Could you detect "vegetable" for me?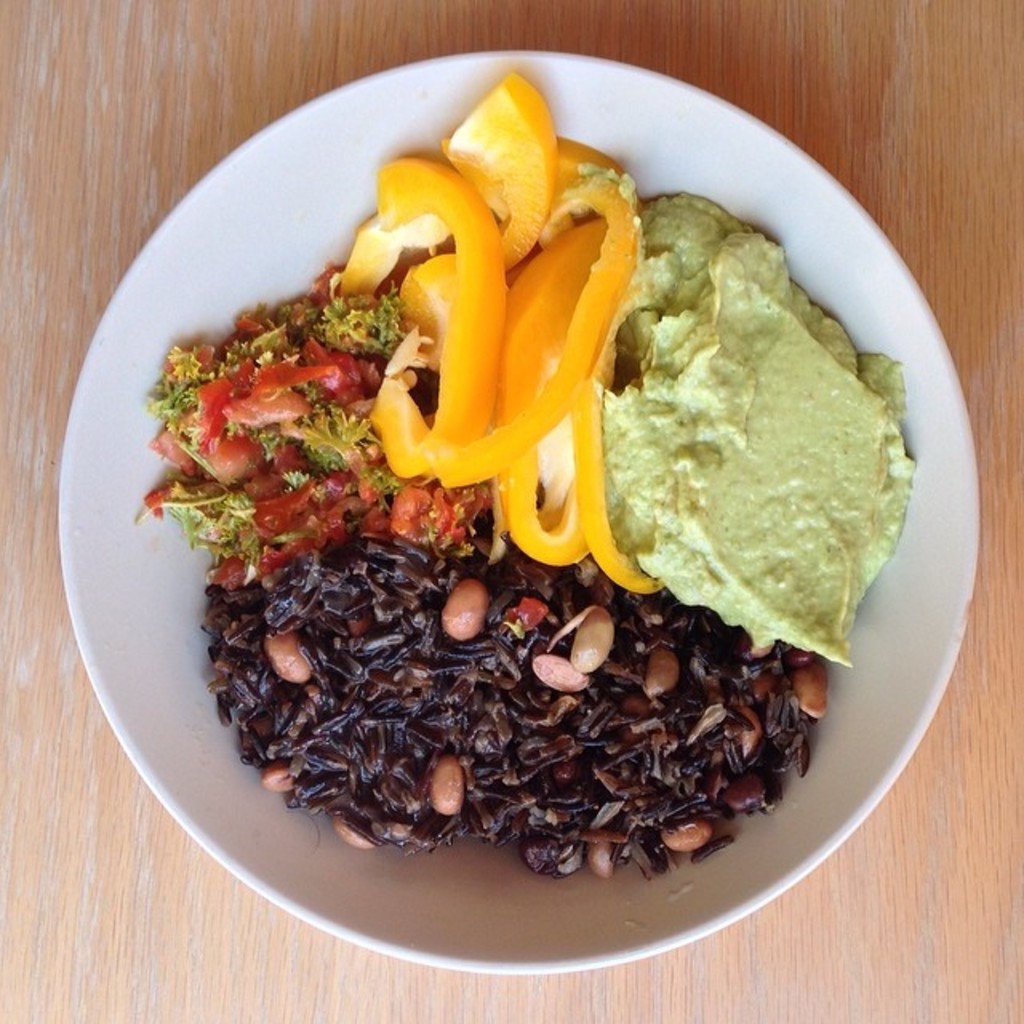
Detection result: [136, 264, 475, 589].
